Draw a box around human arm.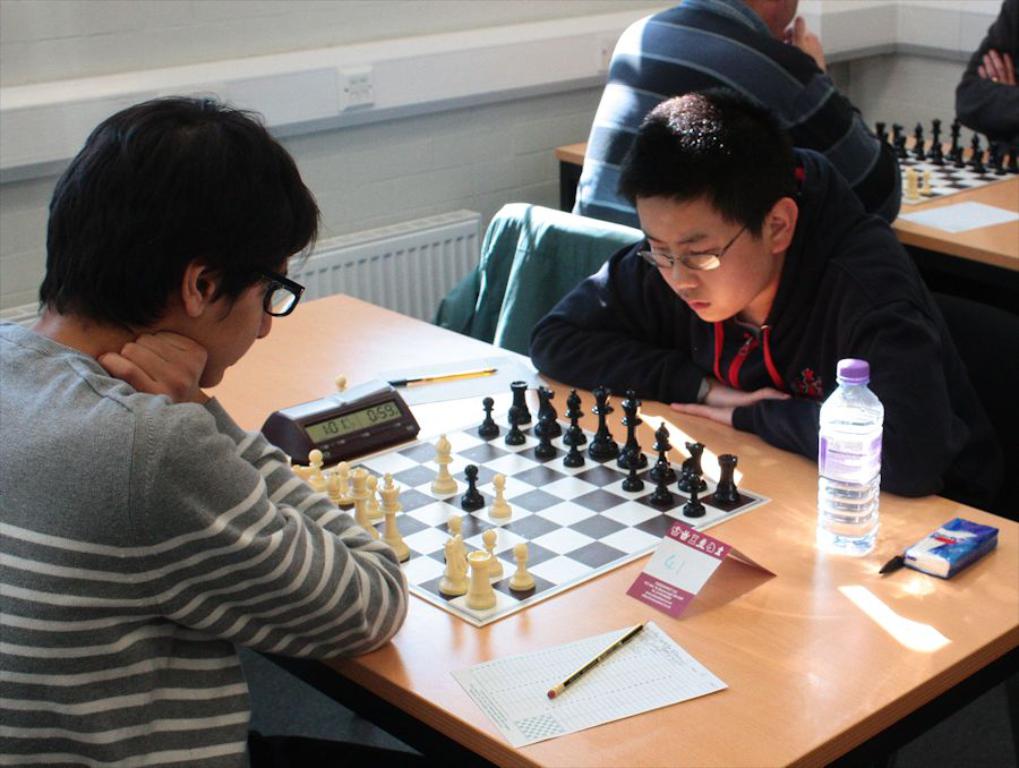
(793, 14, 899, 225).
